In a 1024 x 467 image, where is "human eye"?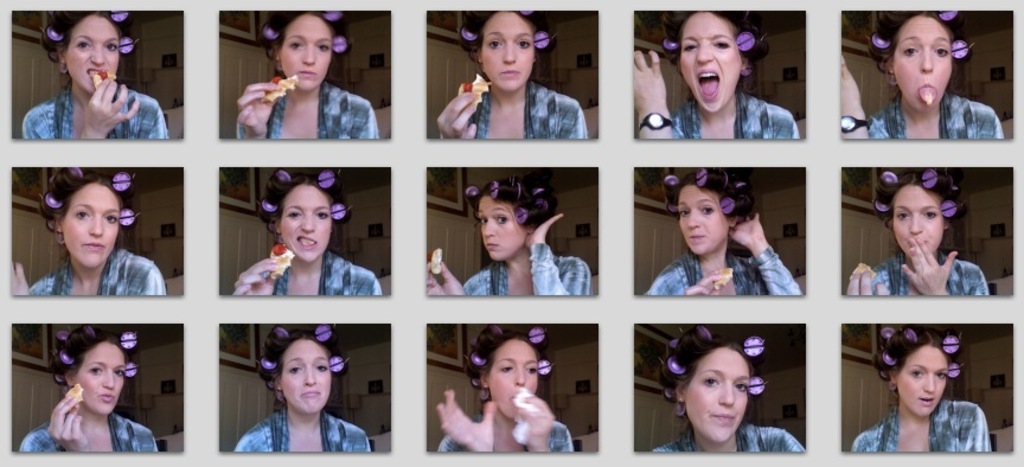
box(478, 212, 487, 224).
